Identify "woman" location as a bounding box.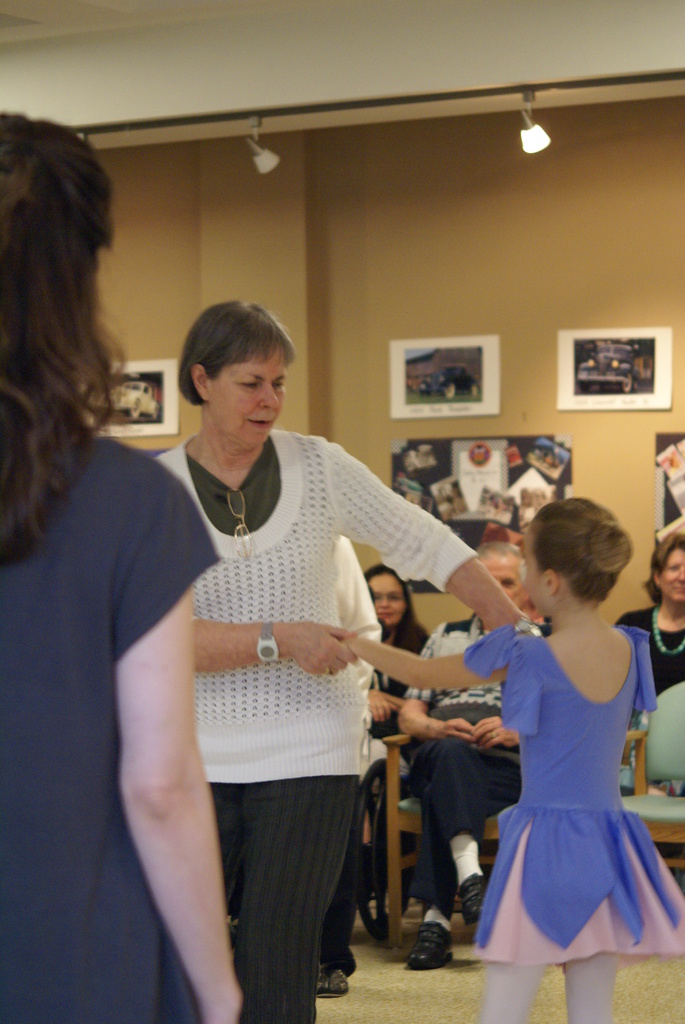
0:108:248:1023.
